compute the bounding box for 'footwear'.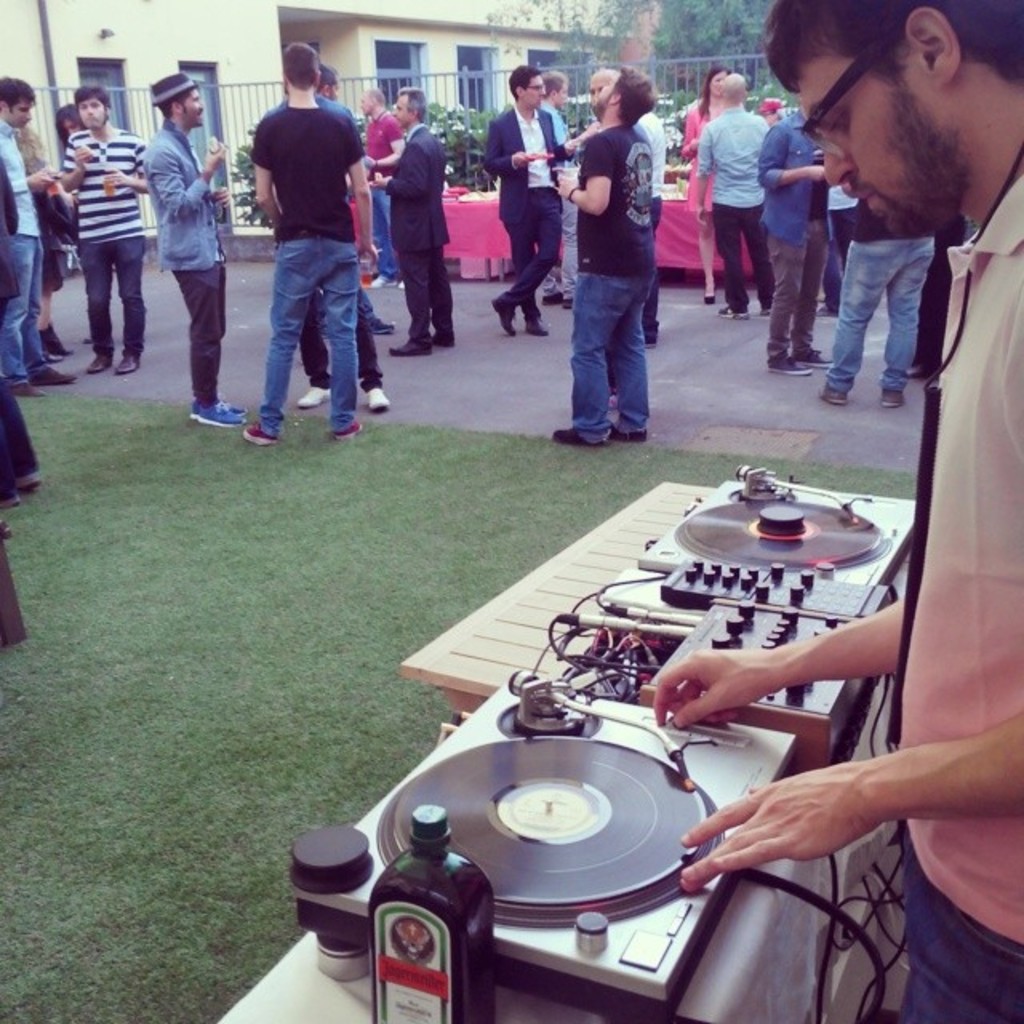
<box>602,413,654,442</box>.
